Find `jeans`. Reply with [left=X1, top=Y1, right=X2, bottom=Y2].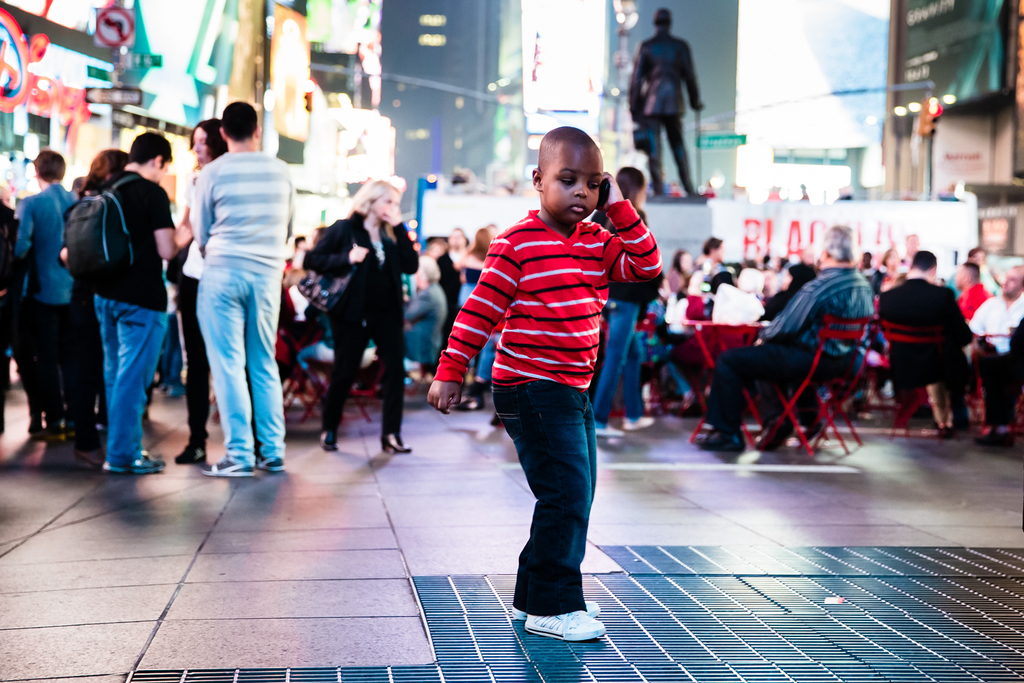
[left=309, top=309, right=408, bottom=433].
